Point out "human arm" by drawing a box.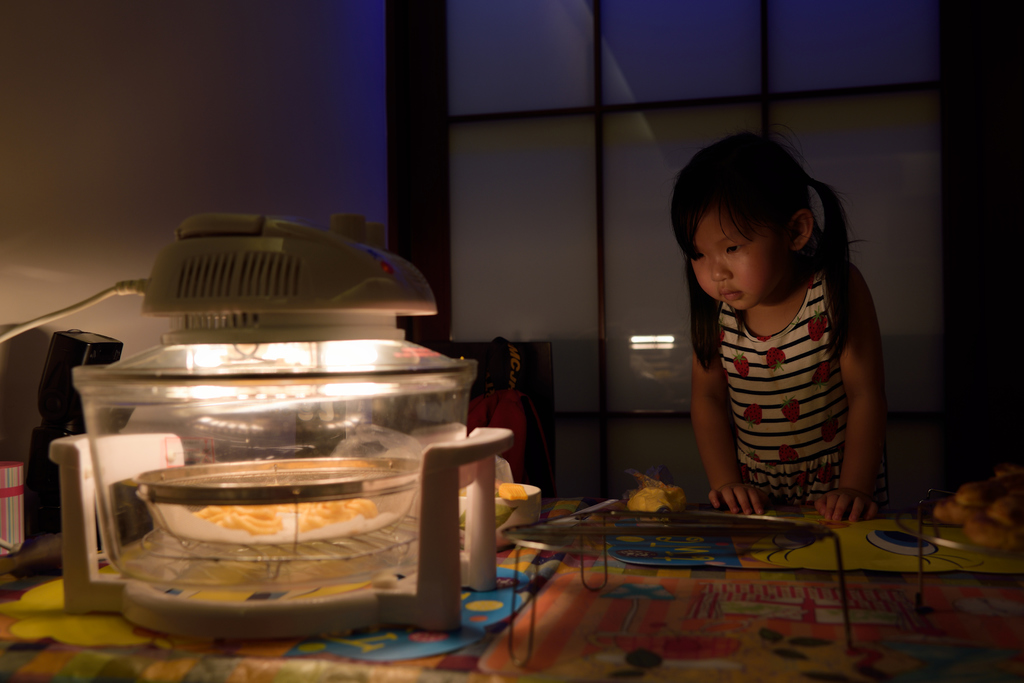
left=816, top=264, right=887, bottom=531.
